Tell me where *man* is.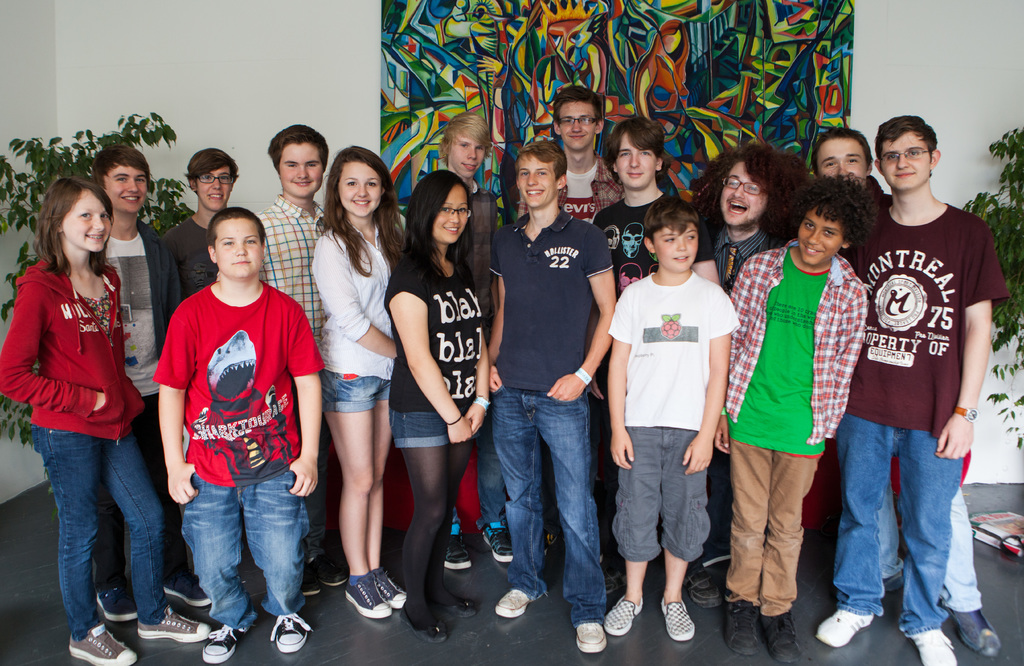
*man* is at x1=803, y1=130, x2=1006, y2=662.
